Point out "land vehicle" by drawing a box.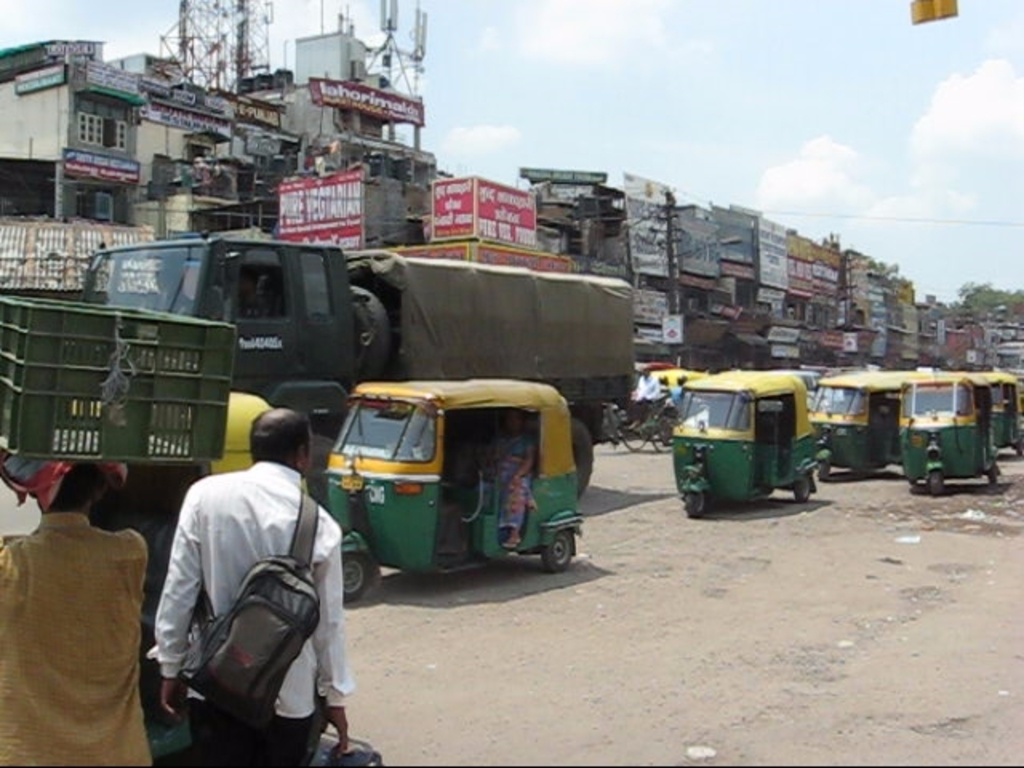
(78,243,637,507).
